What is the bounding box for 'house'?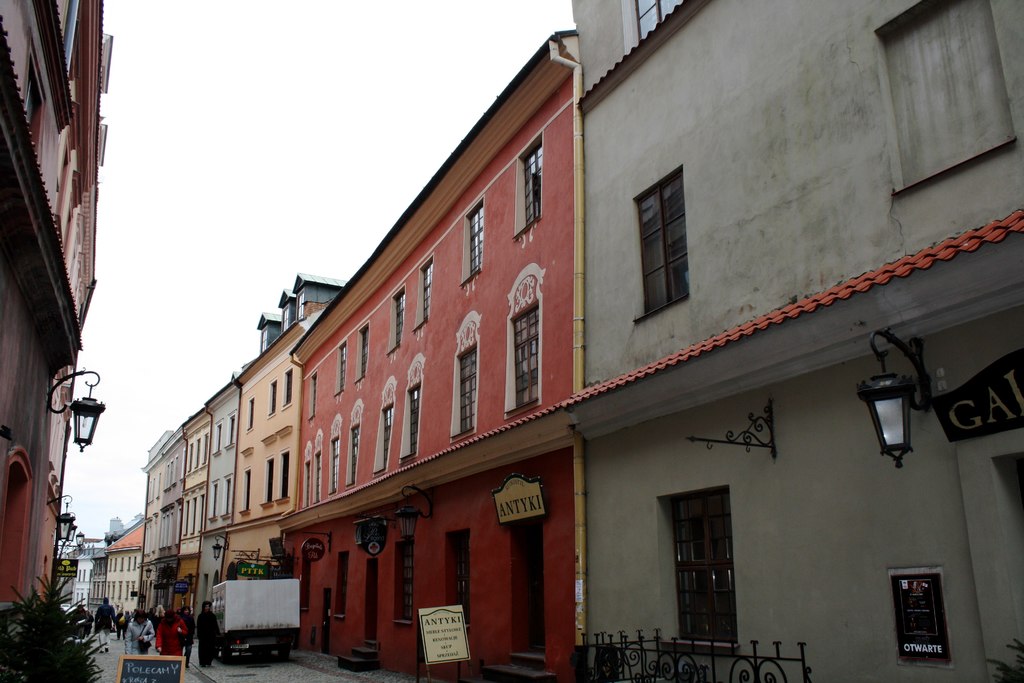
select_region(233, 270, 351, 573).
